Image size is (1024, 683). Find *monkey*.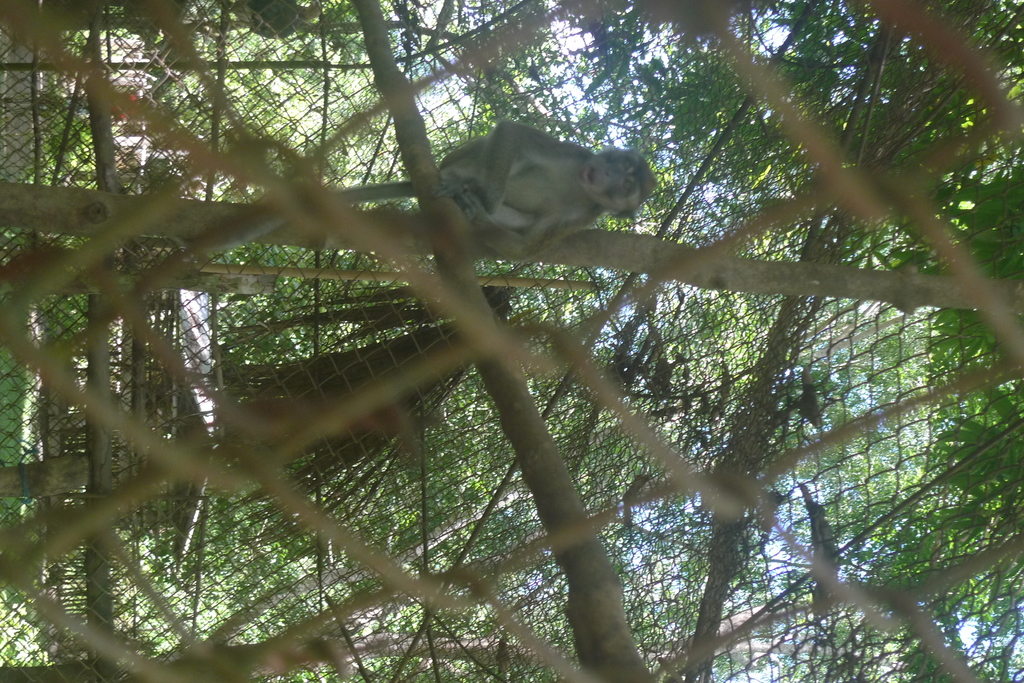
338, 118, 659, 263.
